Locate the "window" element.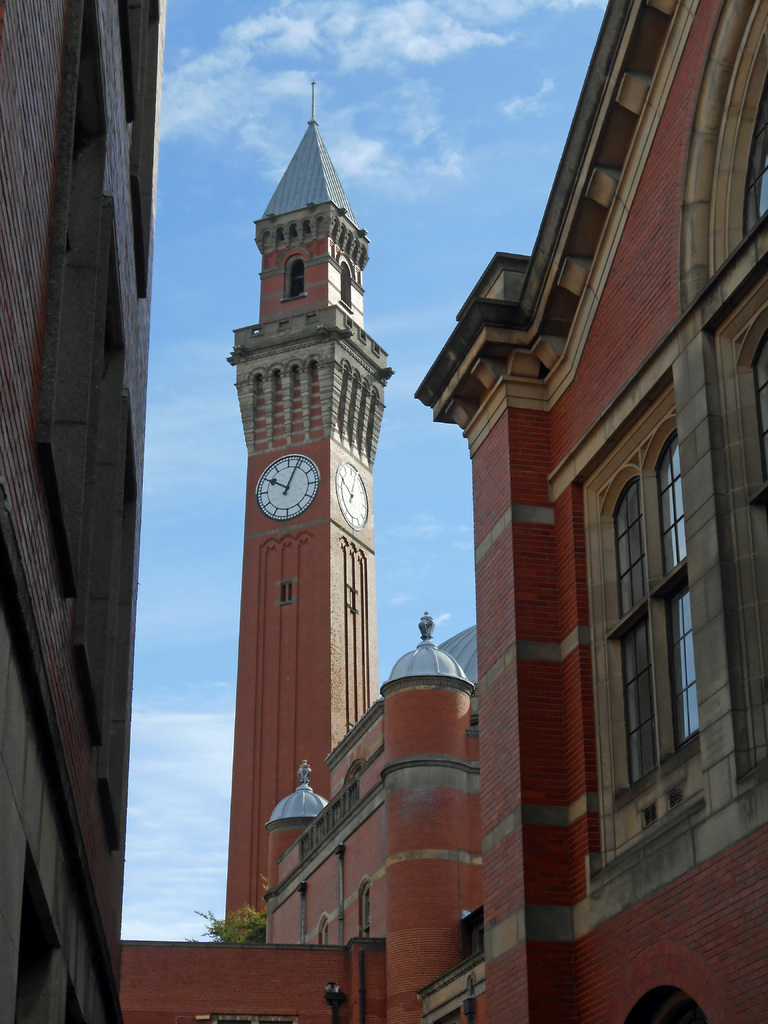
Element bbox: {"left": 280, "top": 251, "right": 308, "bottom": 298}.
